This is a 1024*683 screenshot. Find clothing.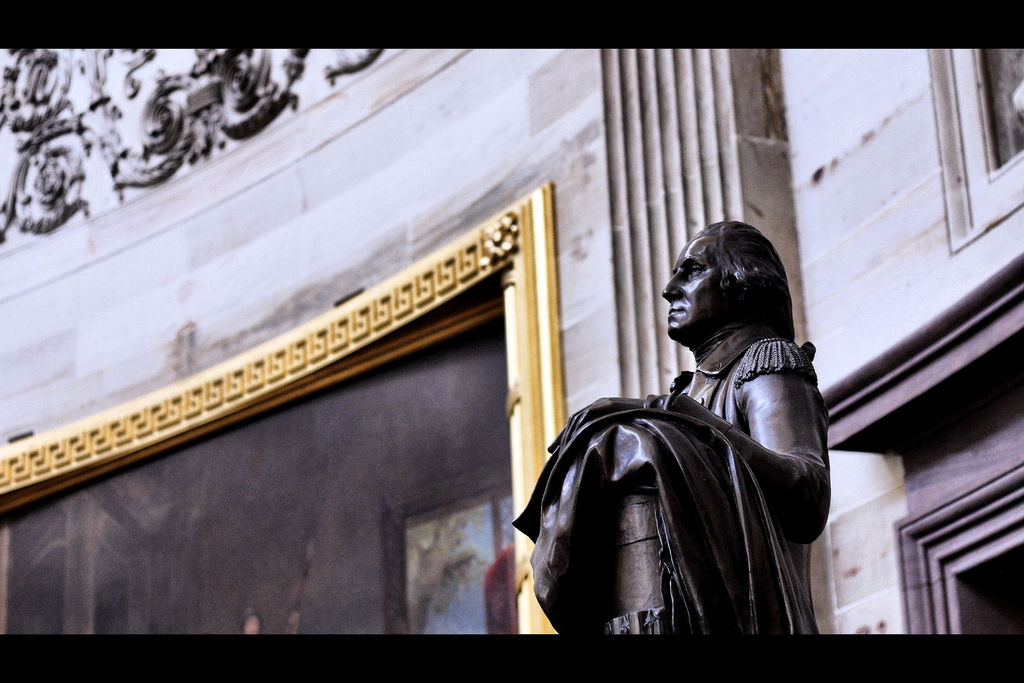
Bounding box: [x1=530, y1=282, x2=828, y2=654].
